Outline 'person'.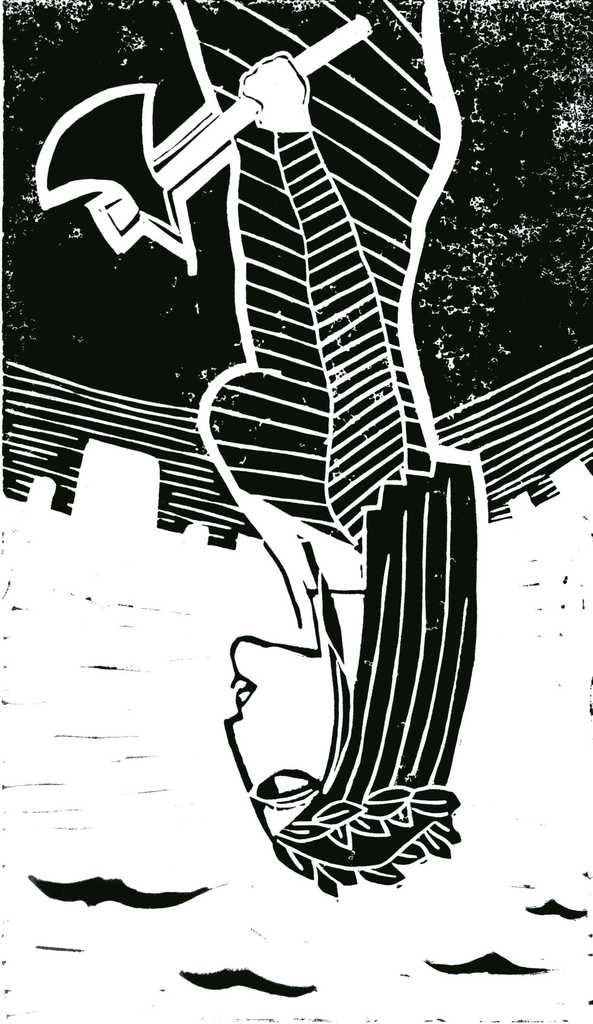
Outline: Rect(166, 0, 480, 894).
